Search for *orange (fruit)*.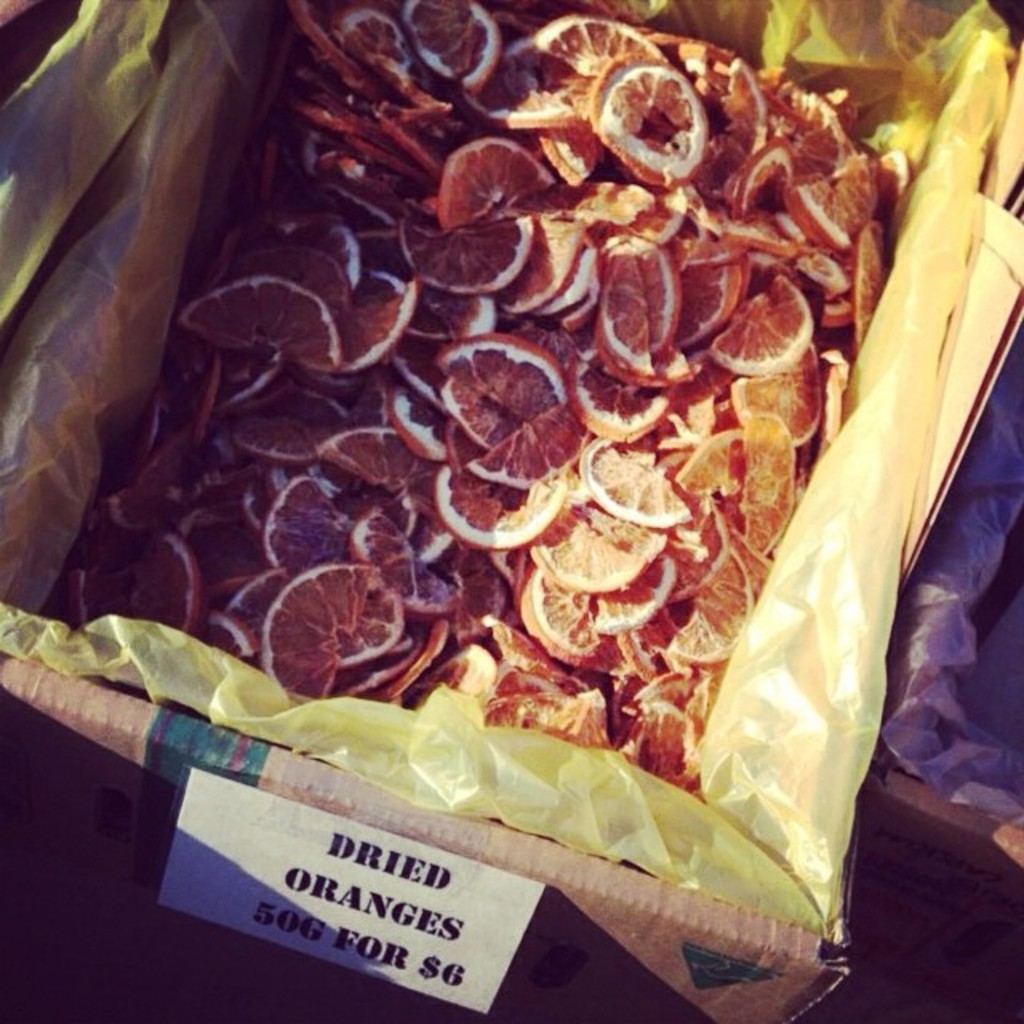
Found at <box>454,334,547,411</box>.
